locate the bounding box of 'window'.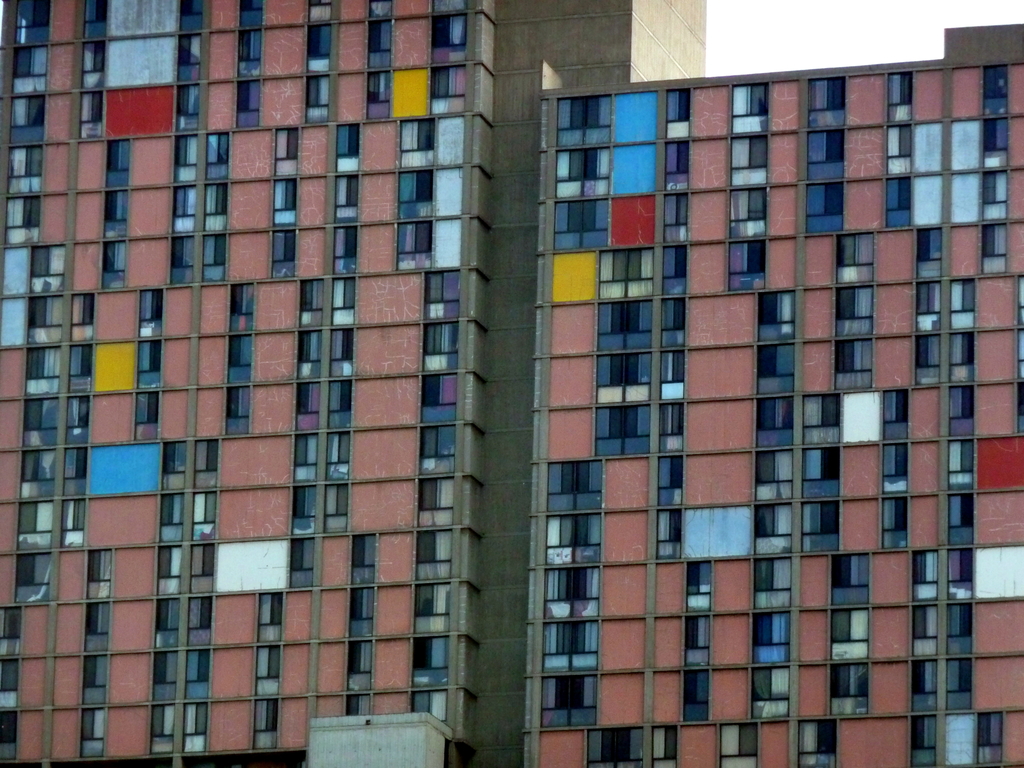
Bounding box: (x1=186, y1=705, x2=205, y2=755).
